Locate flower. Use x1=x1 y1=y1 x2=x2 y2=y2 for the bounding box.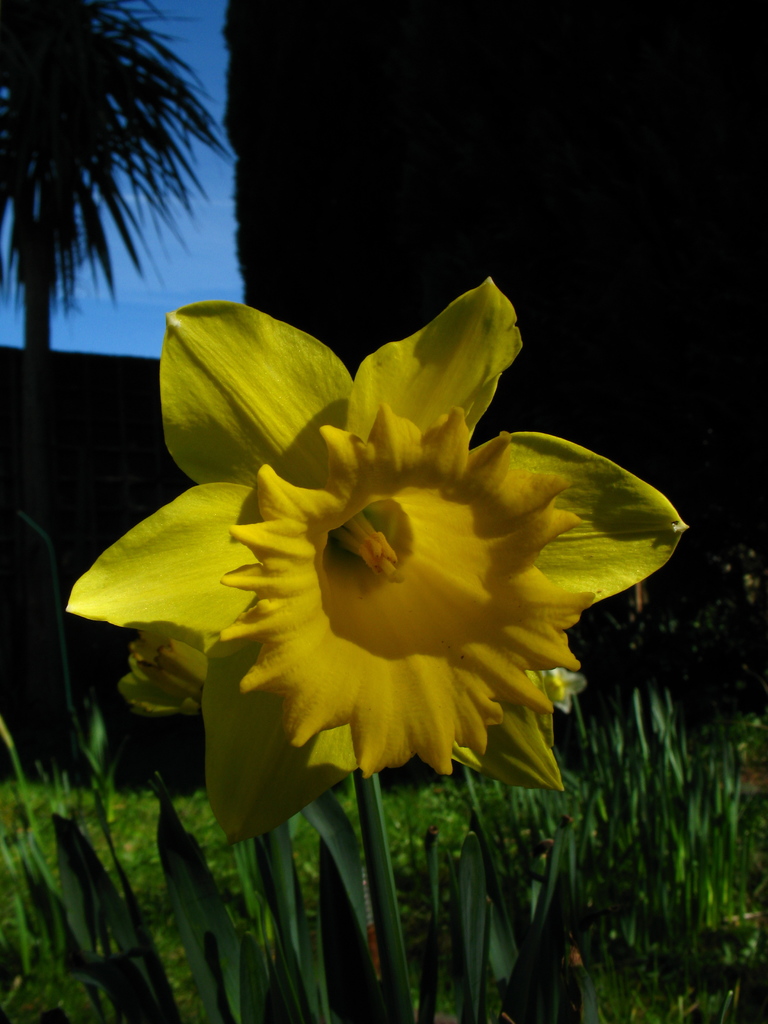
x1=120 y1=629 x2=212 y2=717.
